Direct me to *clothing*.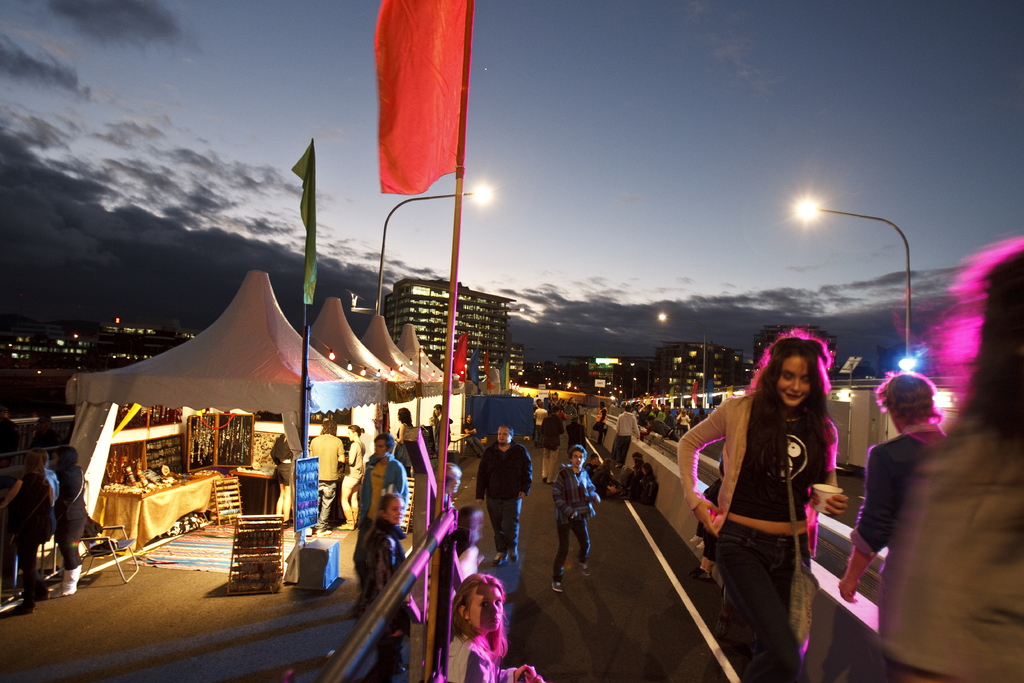
Direction: 552:461:596:578.
